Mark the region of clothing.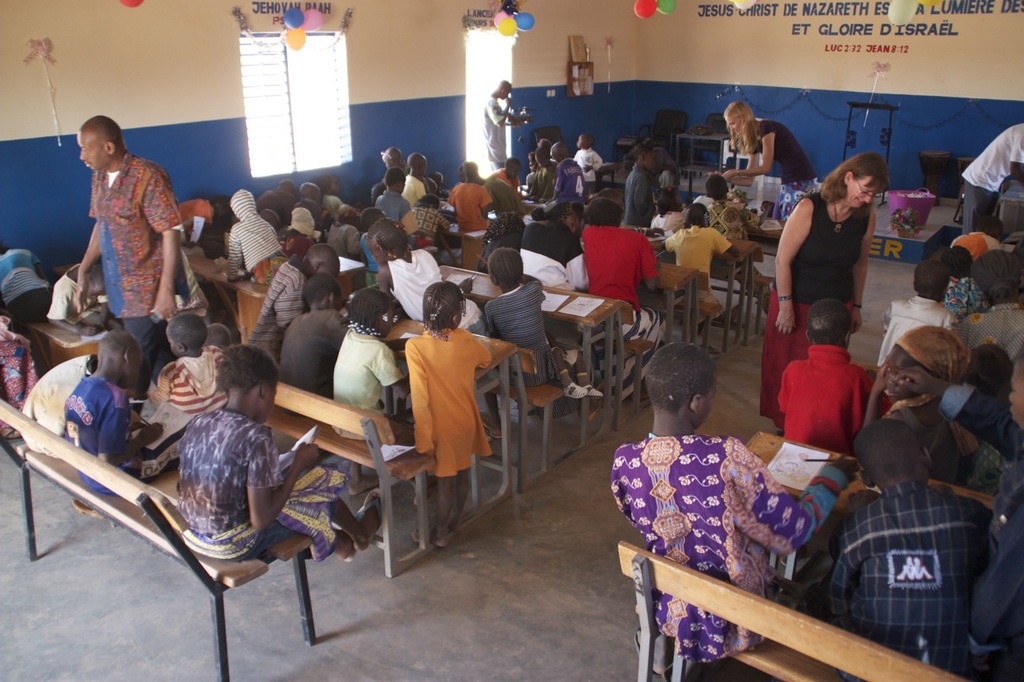
Region: [left=752, top=120, right=830, bottom=213].
